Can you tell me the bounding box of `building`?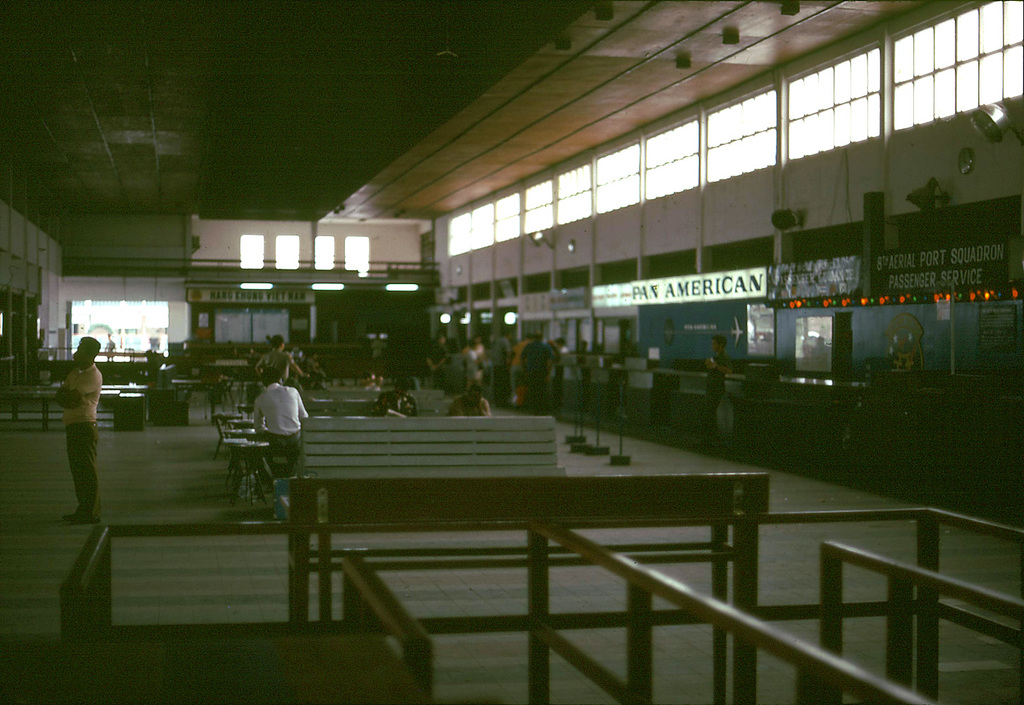
(left=0, top=0, right=1023, bottom=704).
